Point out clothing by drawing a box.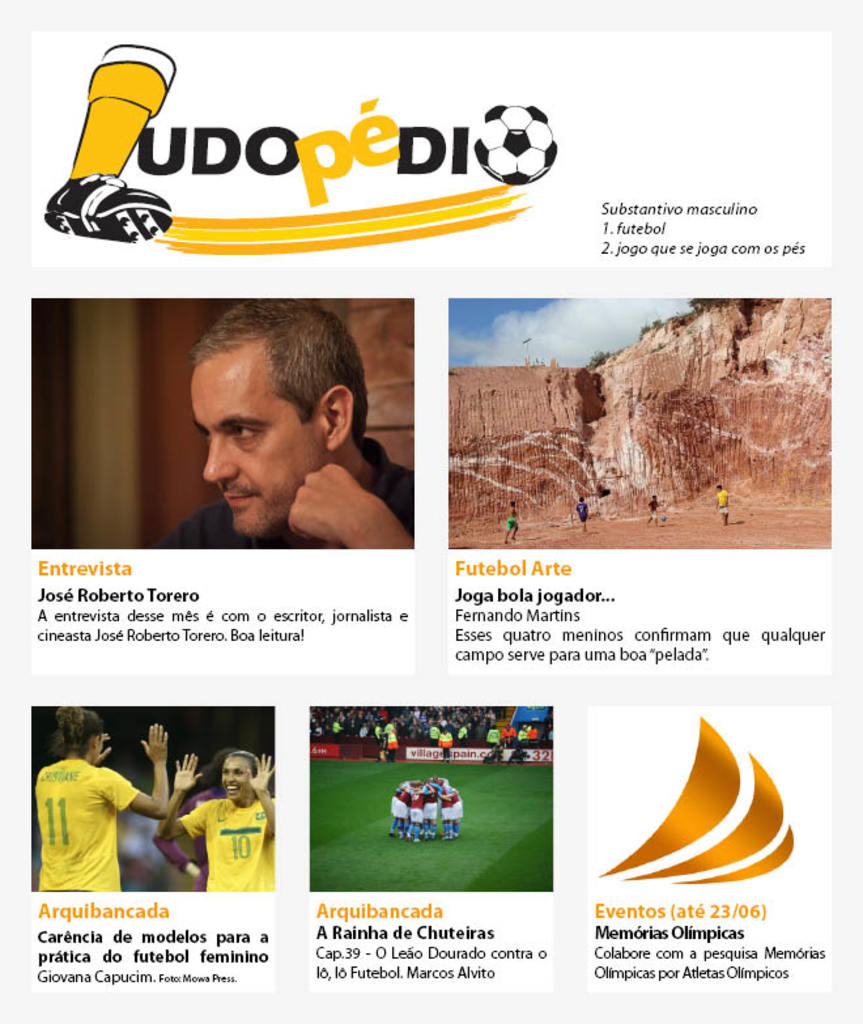
x1=505 y1=513 x2=522 y2=543.
